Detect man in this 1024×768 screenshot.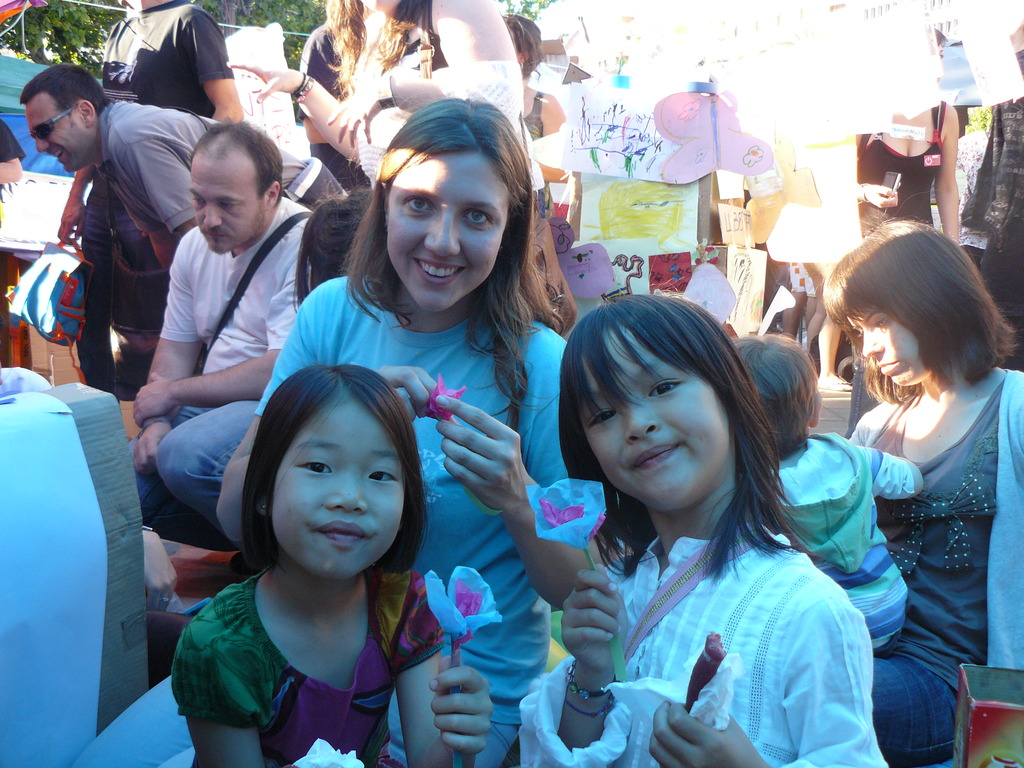
Detection: <region>12, 61, 358, 288</region>.
